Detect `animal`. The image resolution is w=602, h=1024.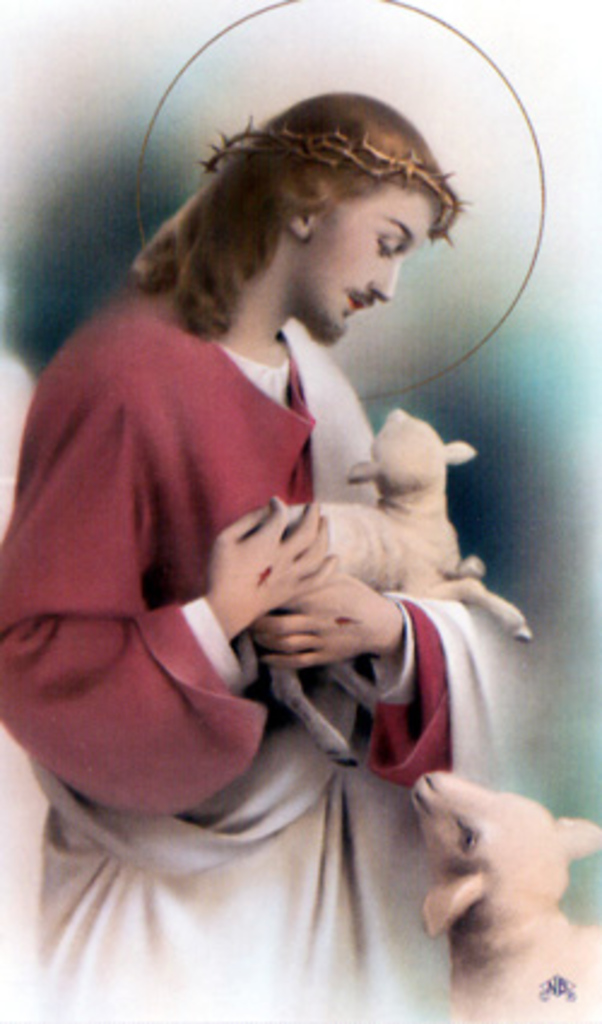
429/764/600/1022.
